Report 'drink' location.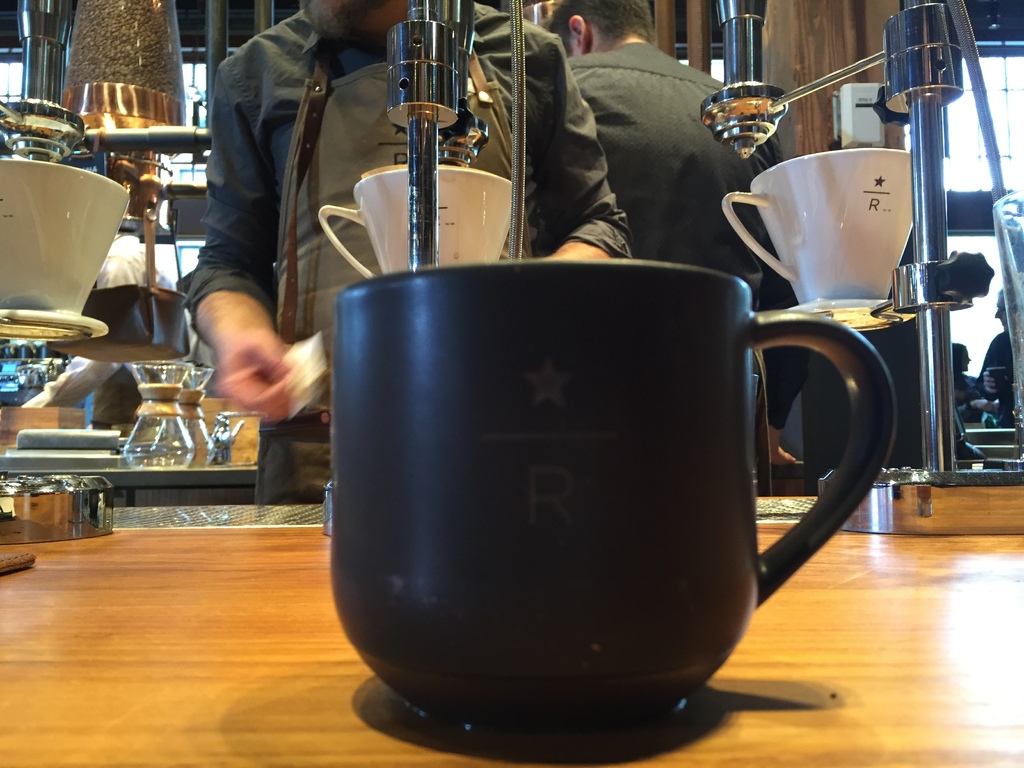
Report: <bbox>125, 443, 189, 469</bbox>.
